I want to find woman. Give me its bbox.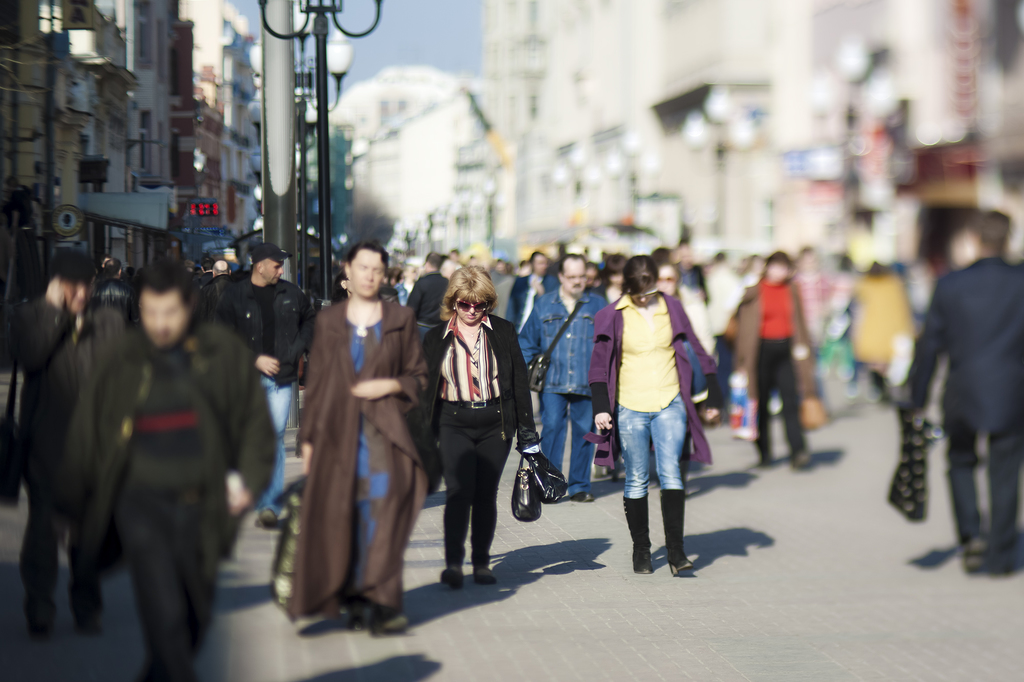
x1=422 y1=264 x2=529 y2=610.
